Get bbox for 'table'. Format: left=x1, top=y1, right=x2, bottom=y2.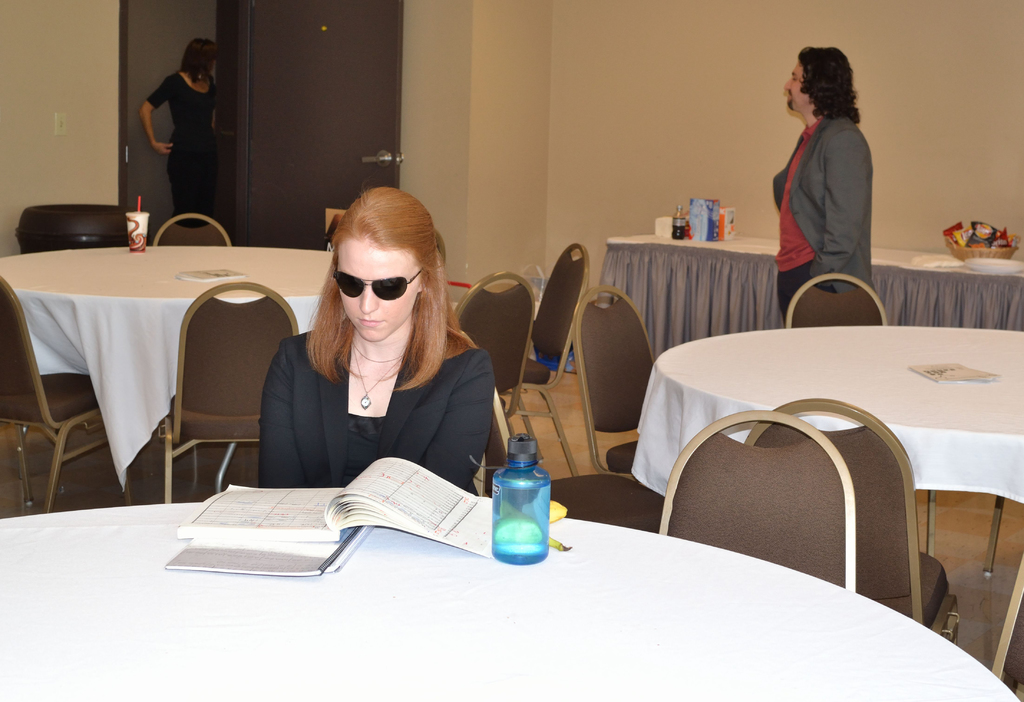
left=628, top=327, right=1023, bottom=578.
